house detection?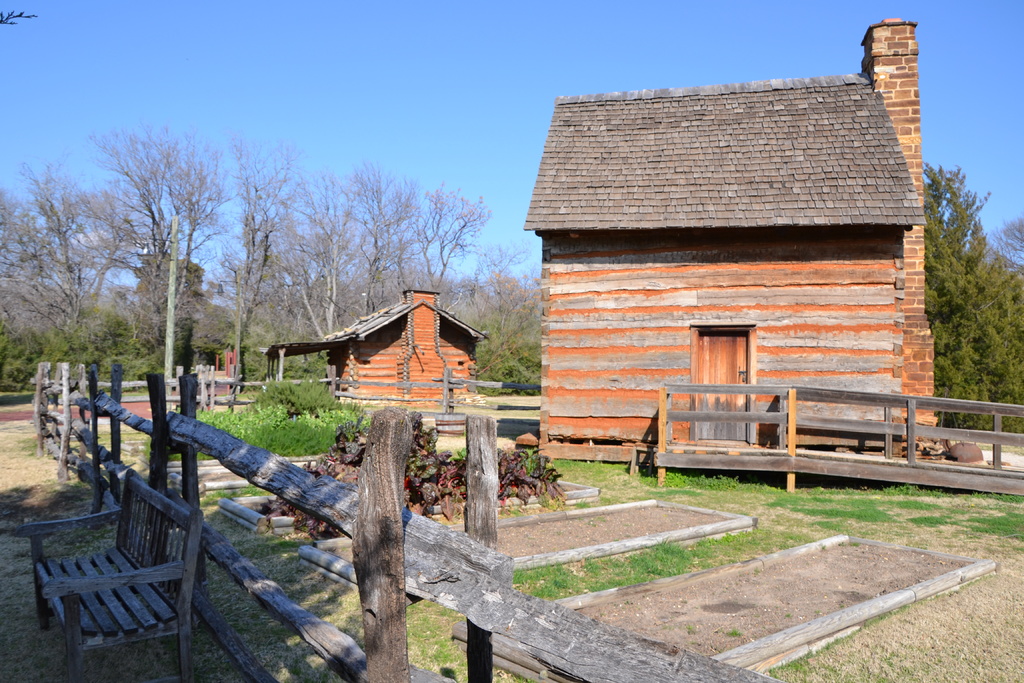
<box>320,290,490,411</box>
